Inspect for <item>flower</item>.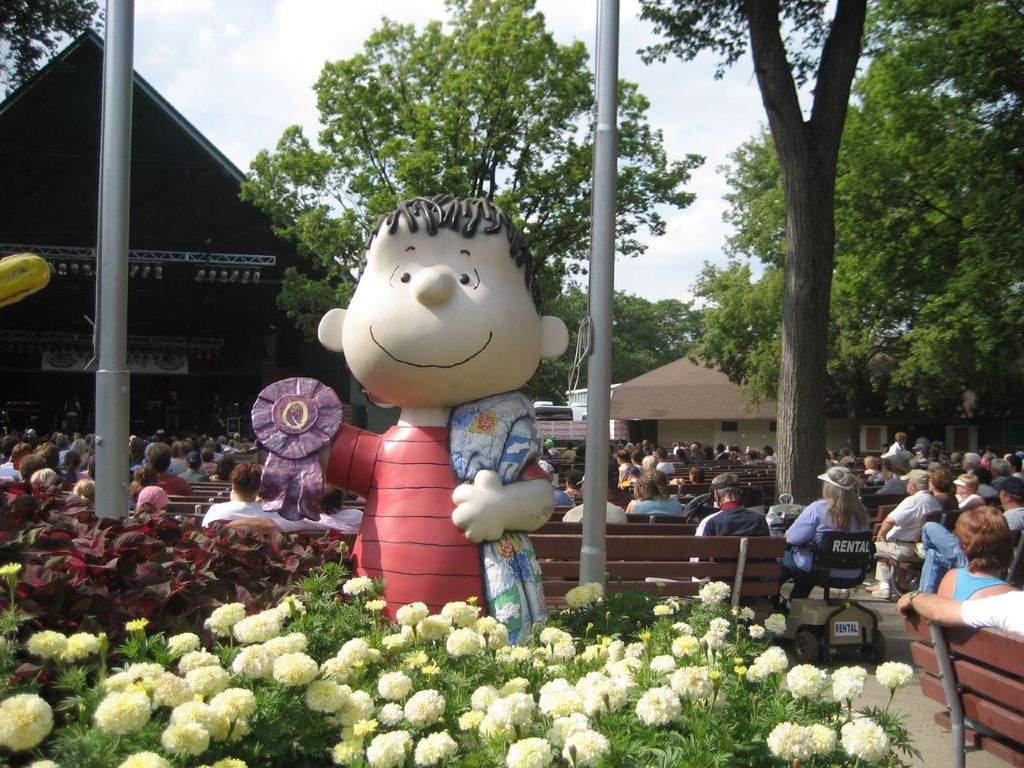
Inspection: 586:639:603:661.
